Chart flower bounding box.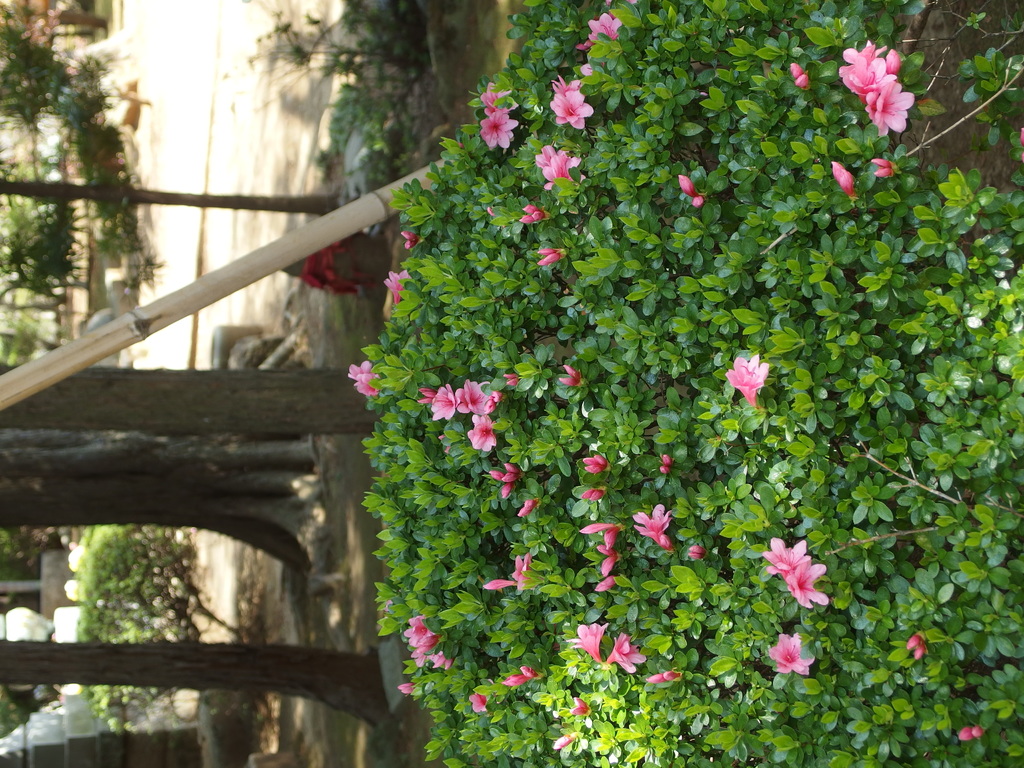
Charted: rect(831, 161, 857, 199).
